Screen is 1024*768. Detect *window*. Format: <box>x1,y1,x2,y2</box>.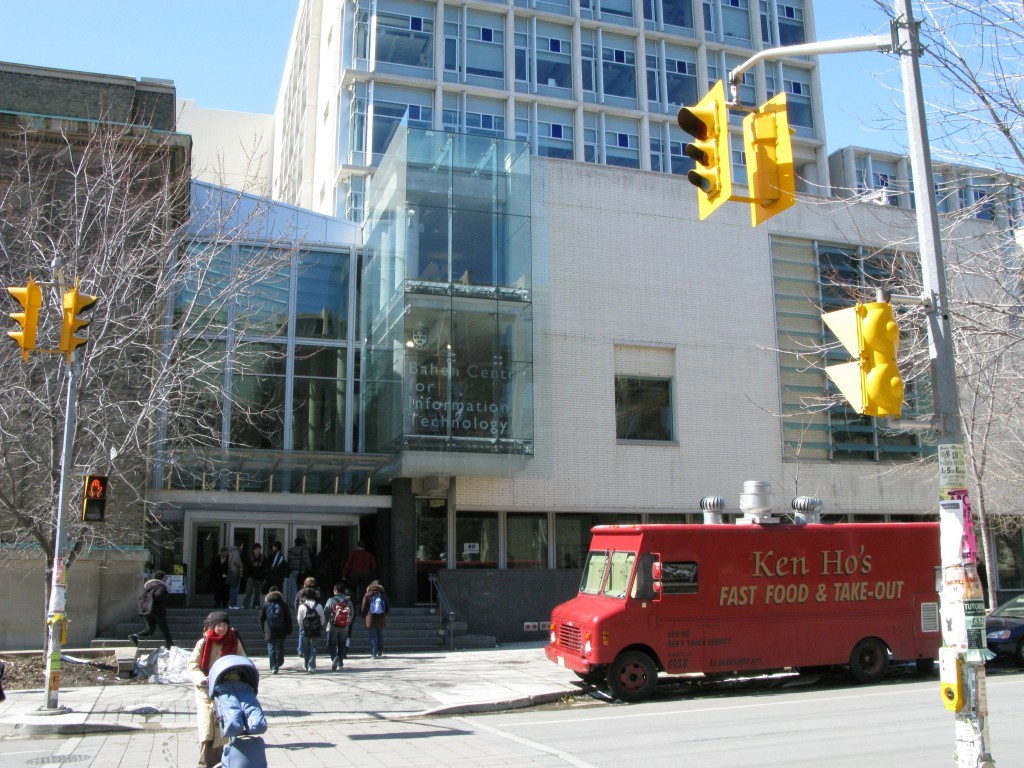
<box>716,0,748,44</box>.
